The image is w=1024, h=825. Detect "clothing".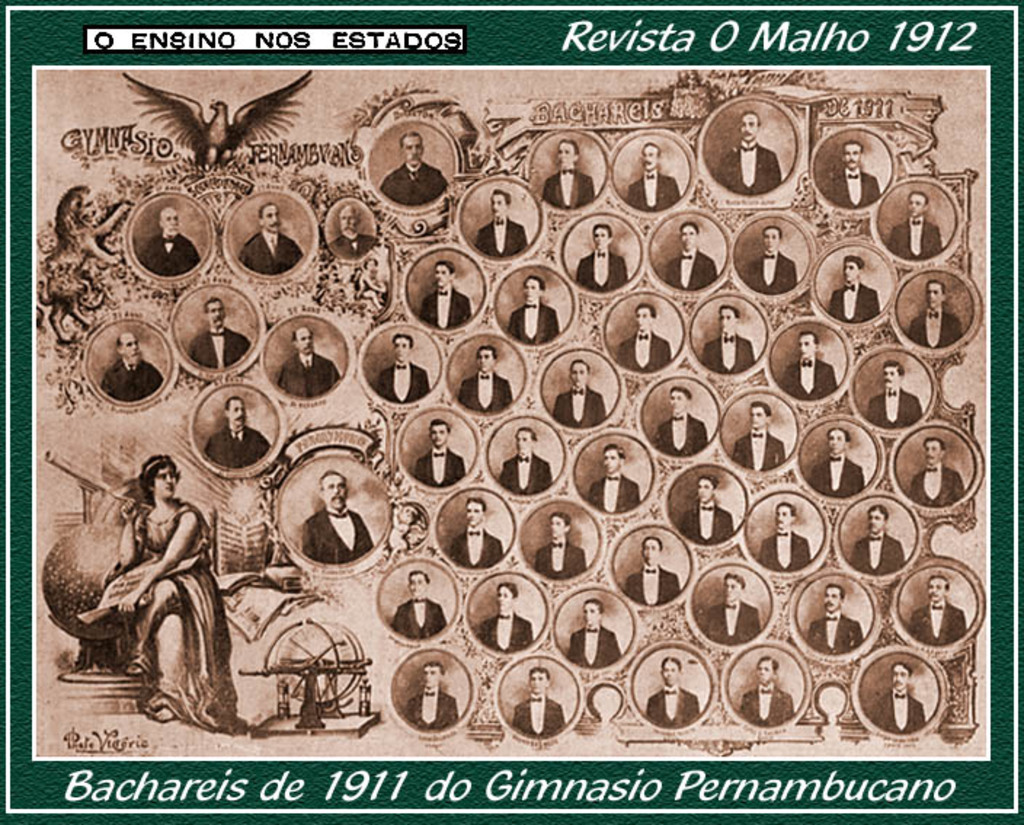
Detection: 627 170 679 210.
